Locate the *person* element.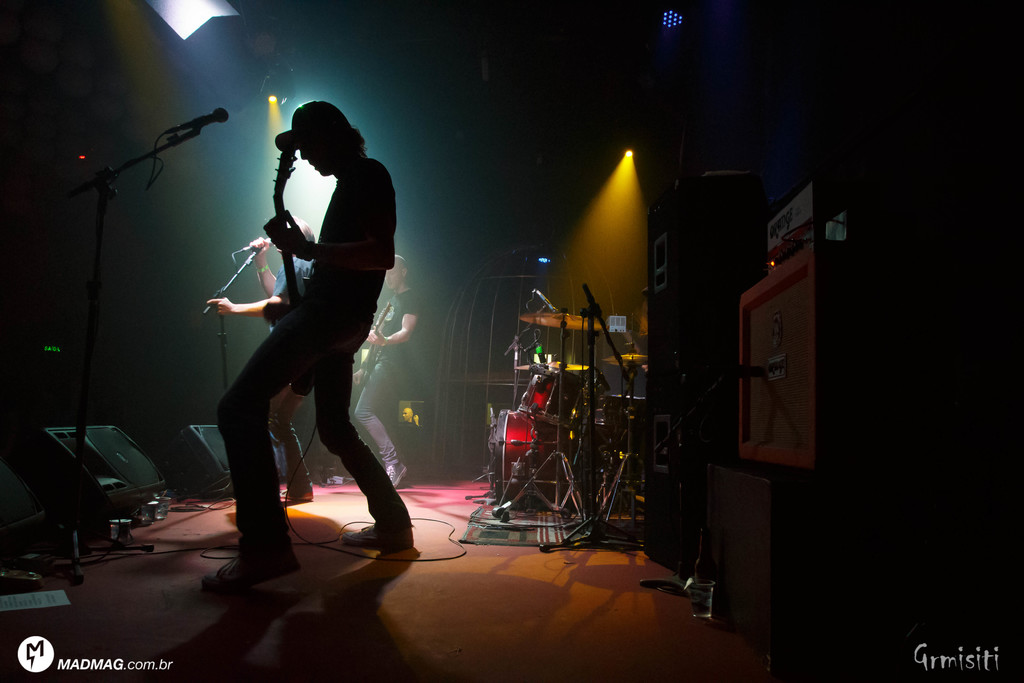
Element bbox: Rect(201, 92, 430, 569).
